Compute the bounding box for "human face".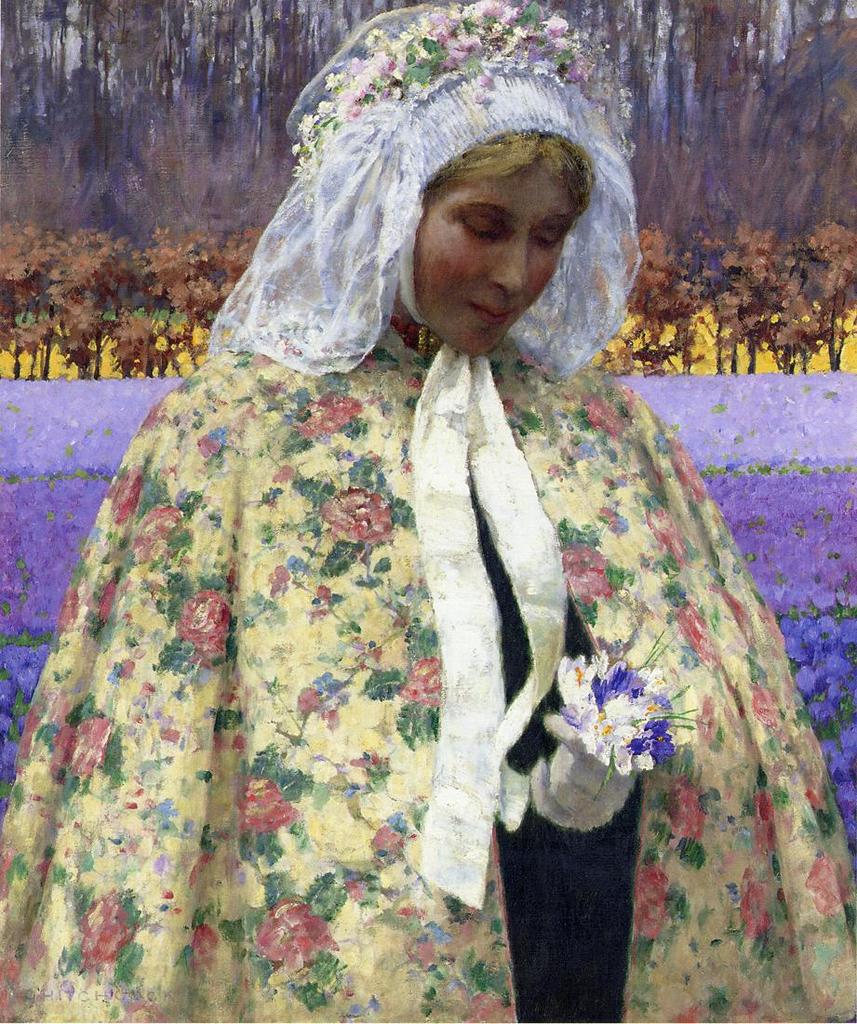
[417,165,582,361].
